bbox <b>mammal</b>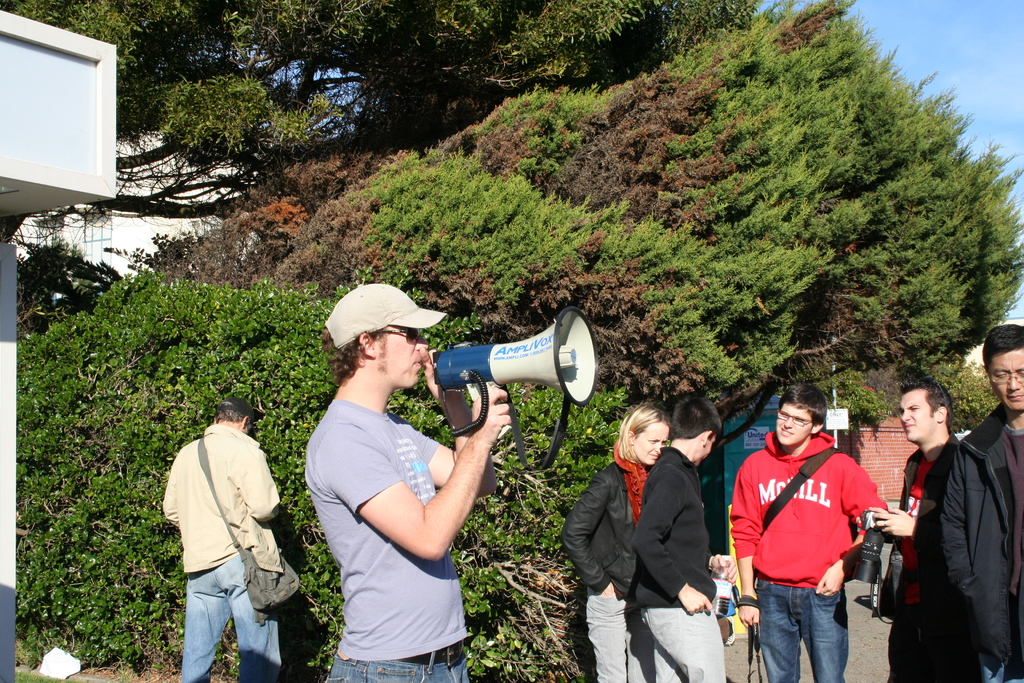
pyautogui.locateOnScreen(555, 401, 671, 682)
